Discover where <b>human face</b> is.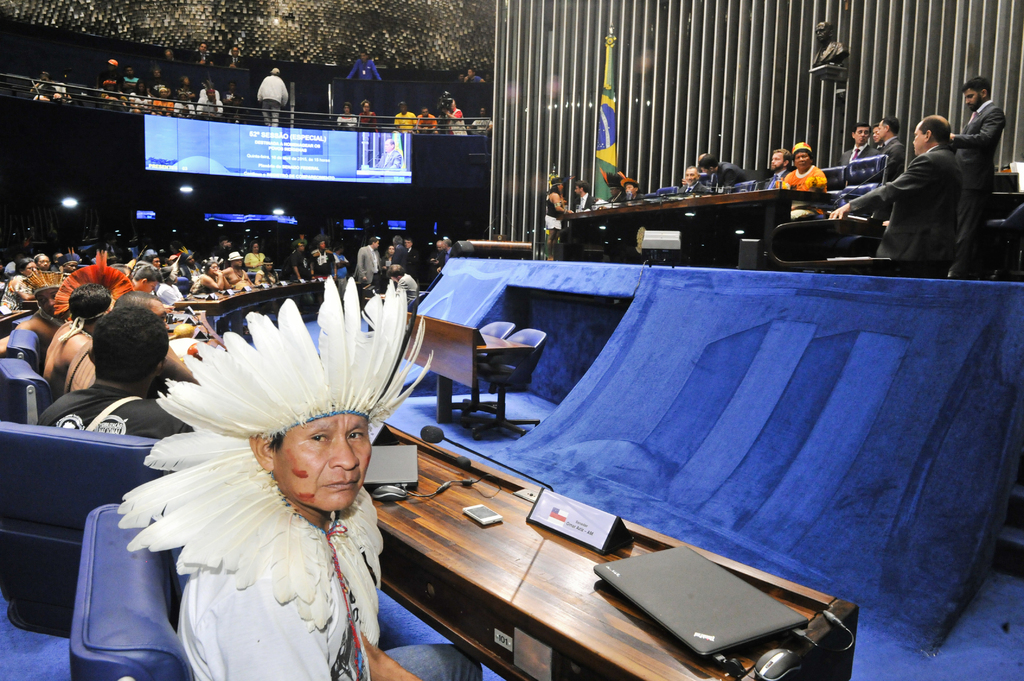
Discovered at detection(275, 415, 372, 513).
